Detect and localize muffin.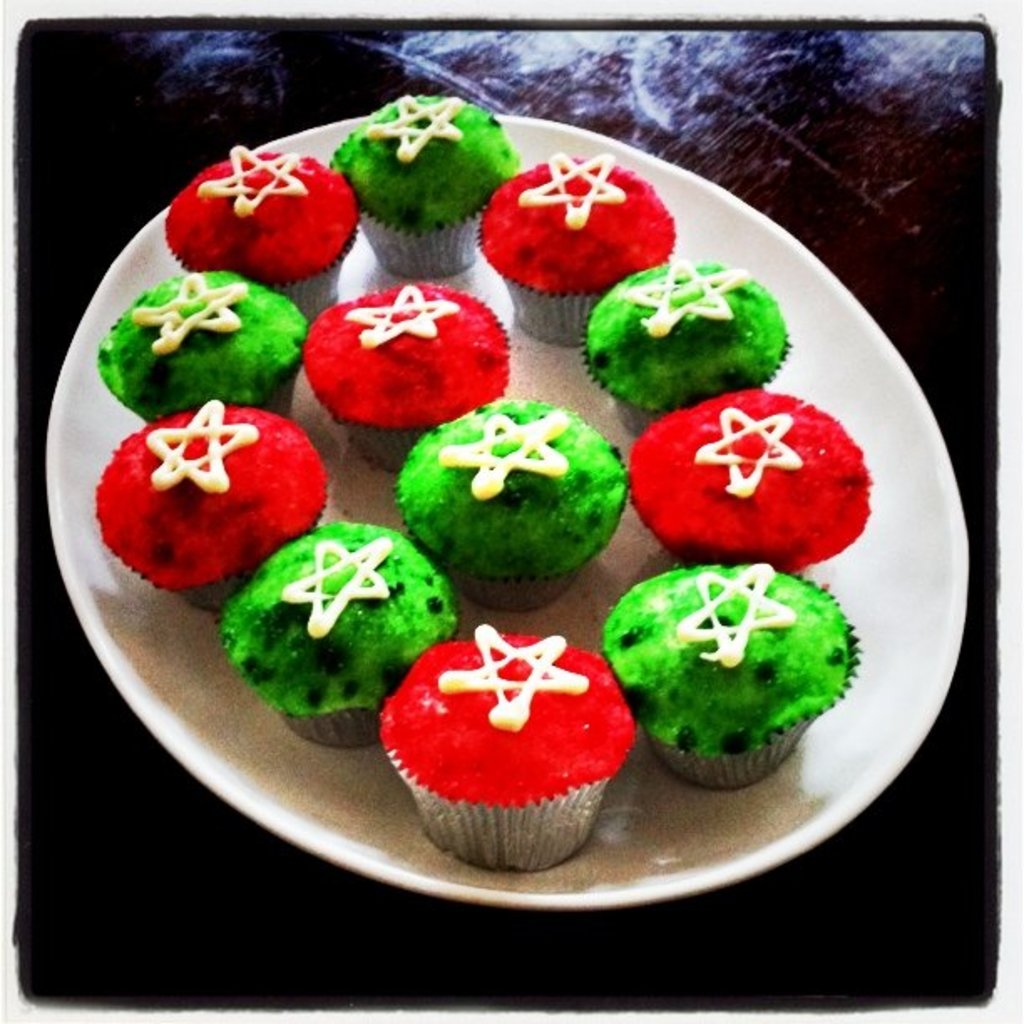
Localized at (left=621, top=378, right=873, bottom=577).
